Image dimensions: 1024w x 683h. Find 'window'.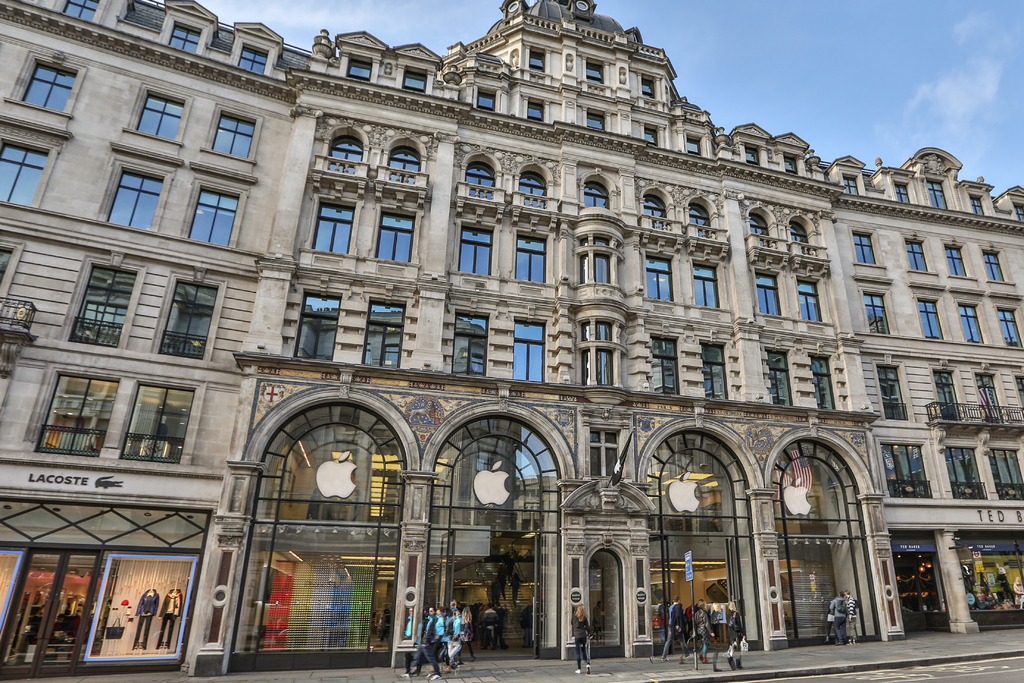
left=998, top=311, right=1023, bottom=349.
